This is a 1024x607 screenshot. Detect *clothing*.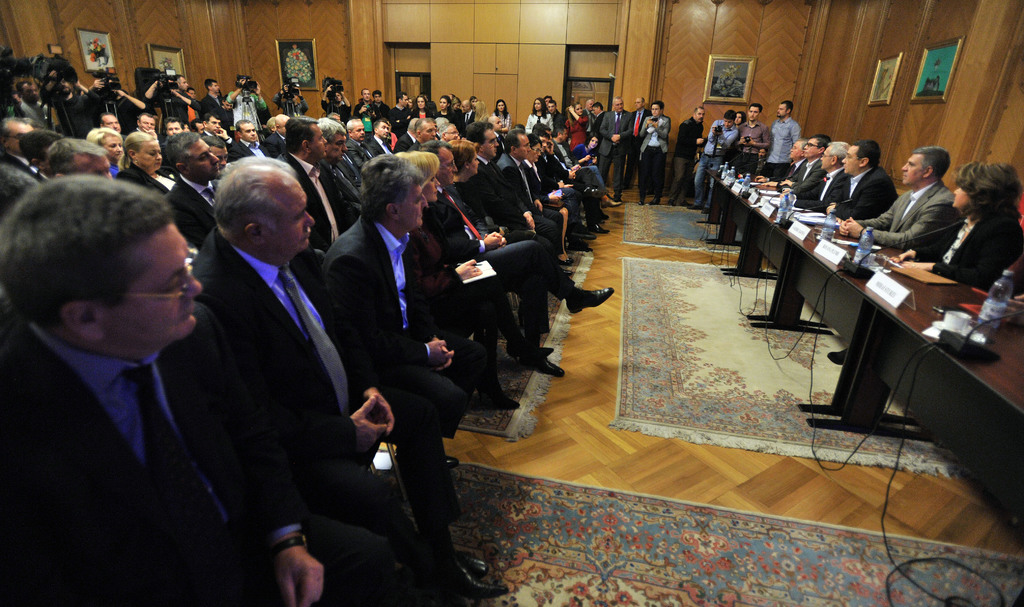
(411, 104, 442, 122).
